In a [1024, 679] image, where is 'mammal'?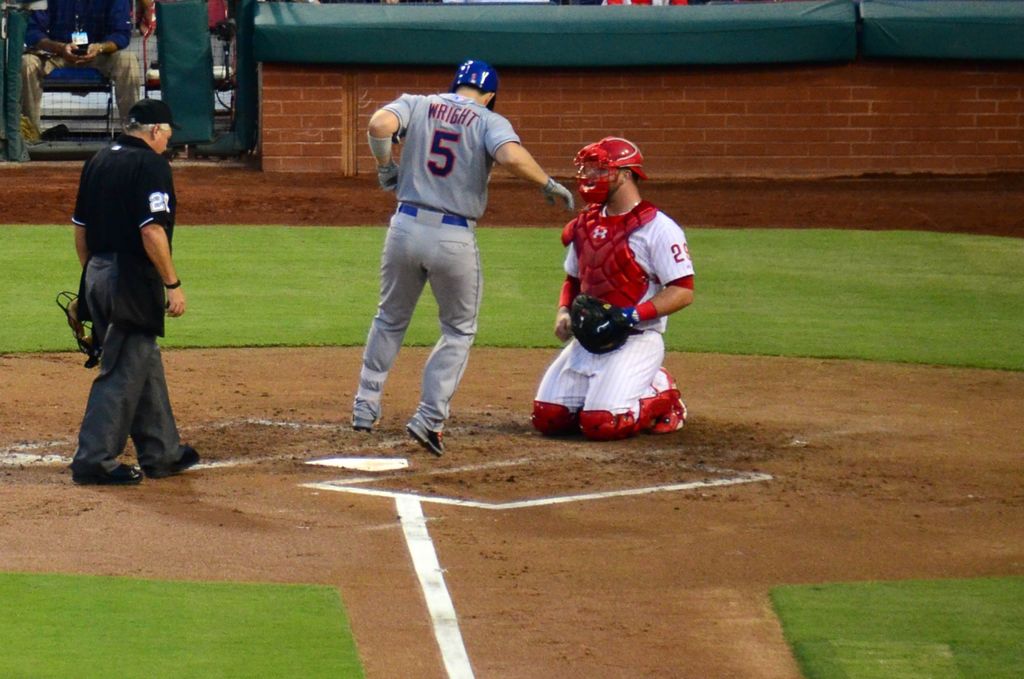
x1=530 y1=138 x2=689 y2=435.
